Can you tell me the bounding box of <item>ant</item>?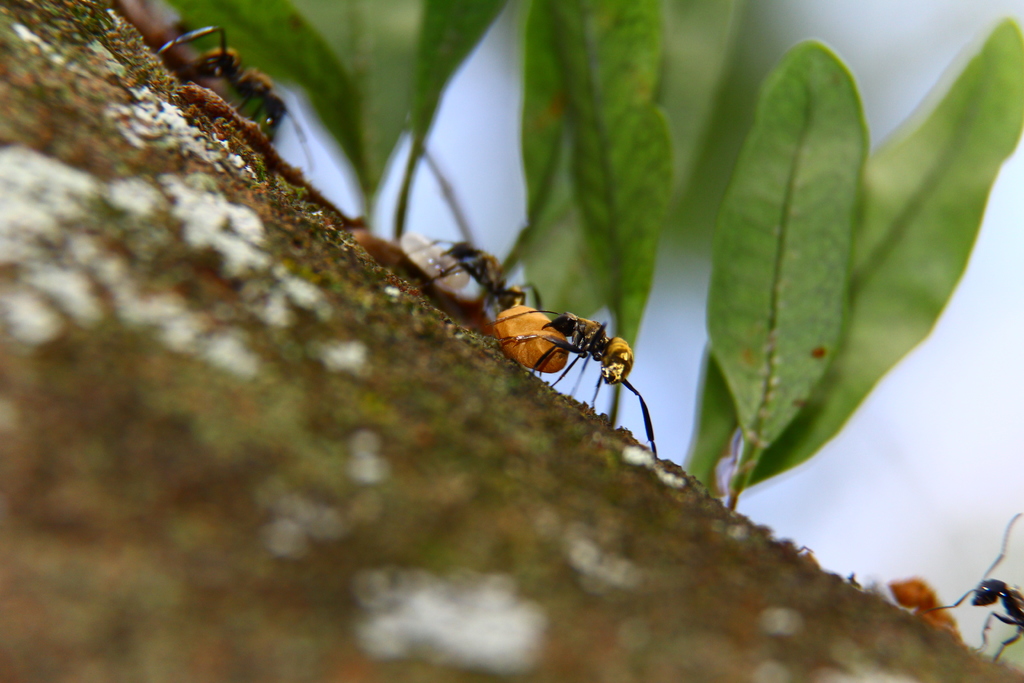
476 277 664 459.
